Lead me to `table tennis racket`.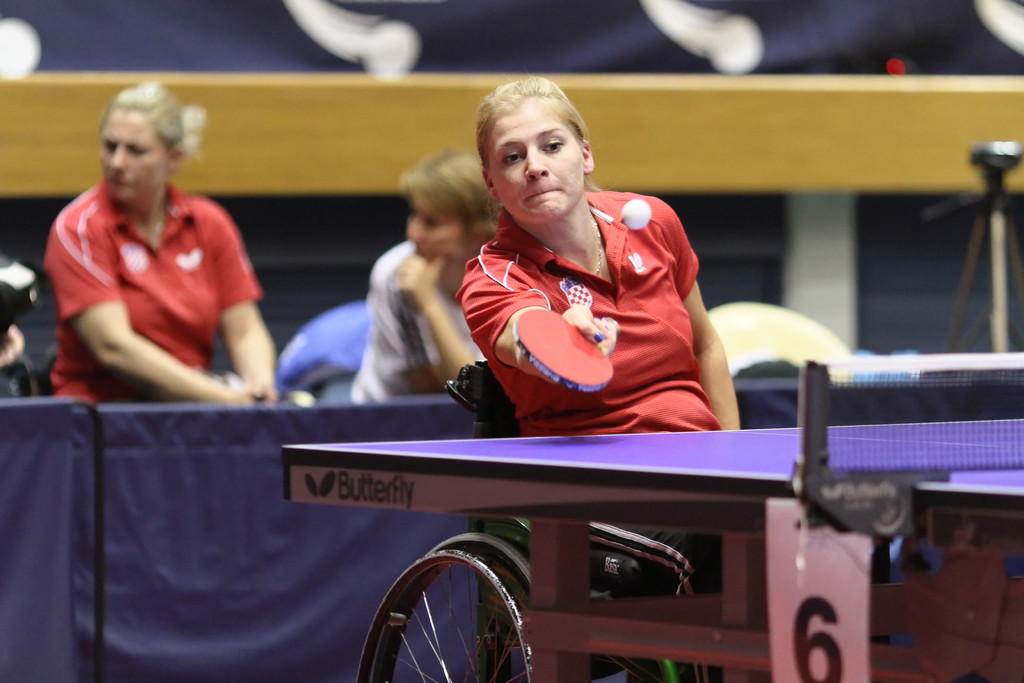
Lead to [513,308,620,397].
